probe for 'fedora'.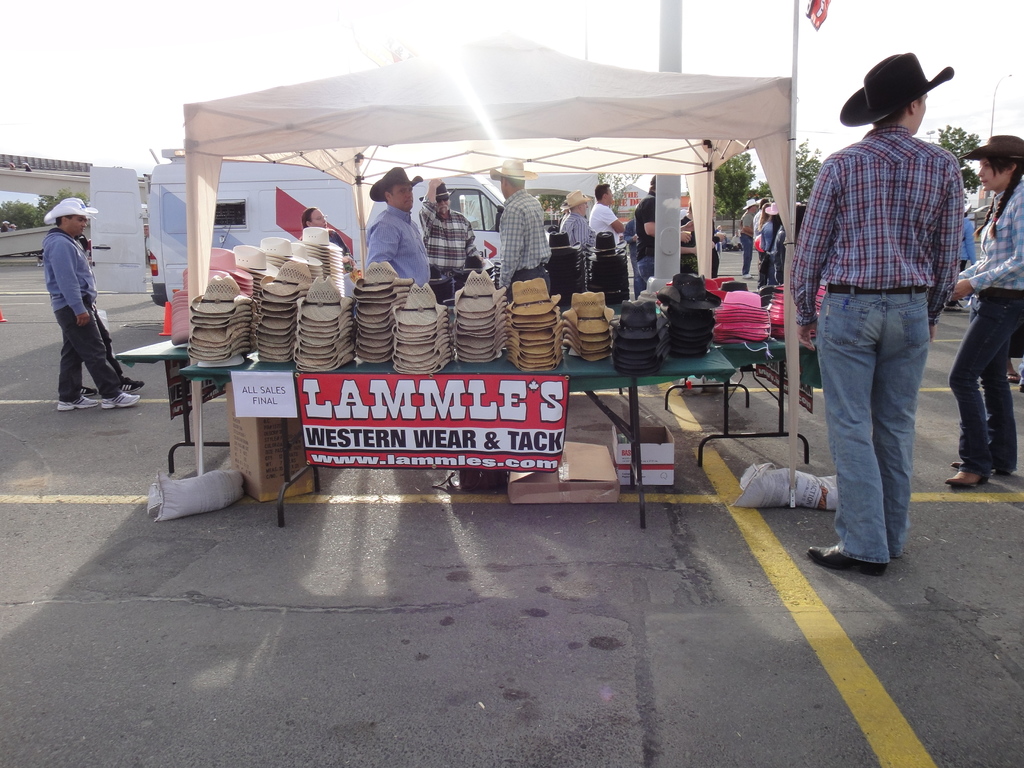
Probe result: bbox(369, 166, 422, 202).
